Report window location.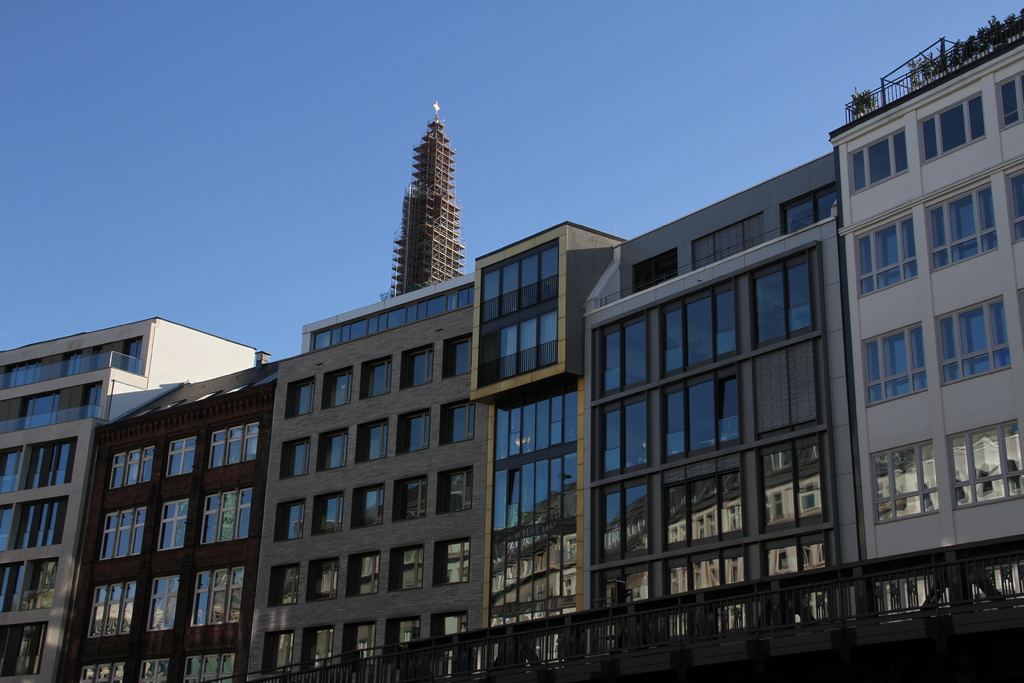
Report: bbox(933, 294, 1009, 383).
